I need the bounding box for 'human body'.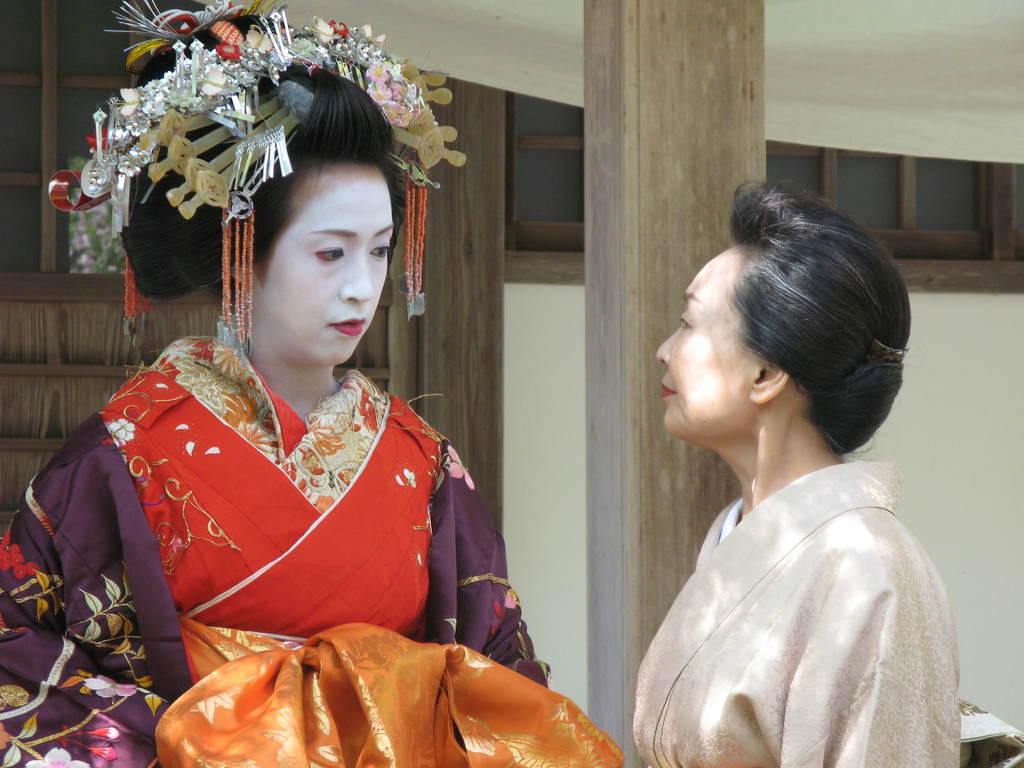
Here it is: (x1=630, y1=184, x2=989, y2=766).
